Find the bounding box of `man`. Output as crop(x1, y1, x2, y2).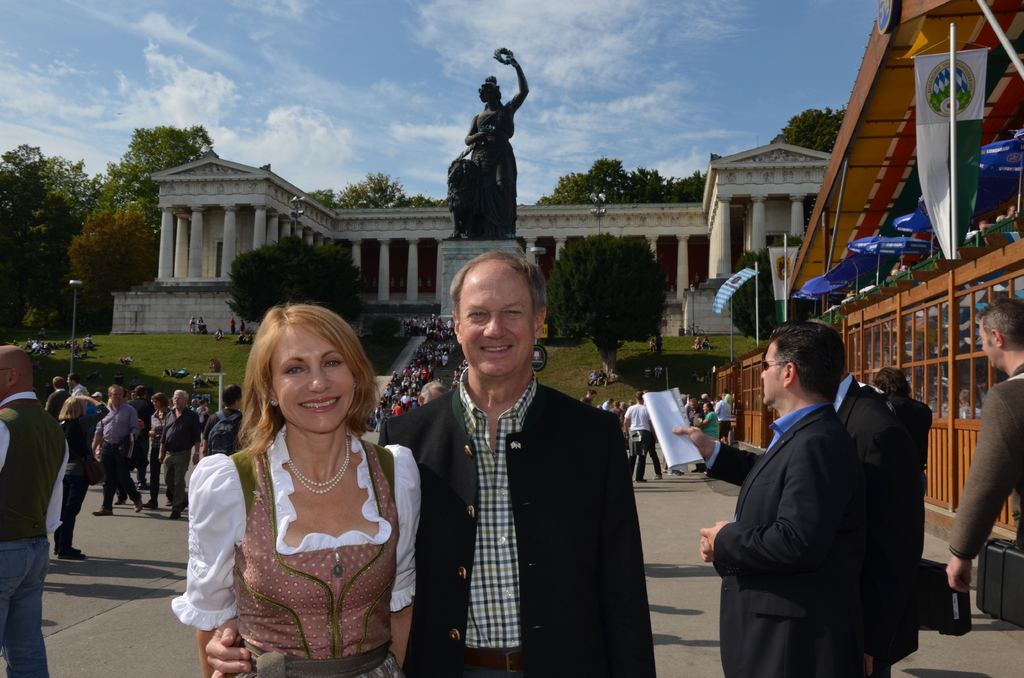
crop(447, 318, 452, 340).
